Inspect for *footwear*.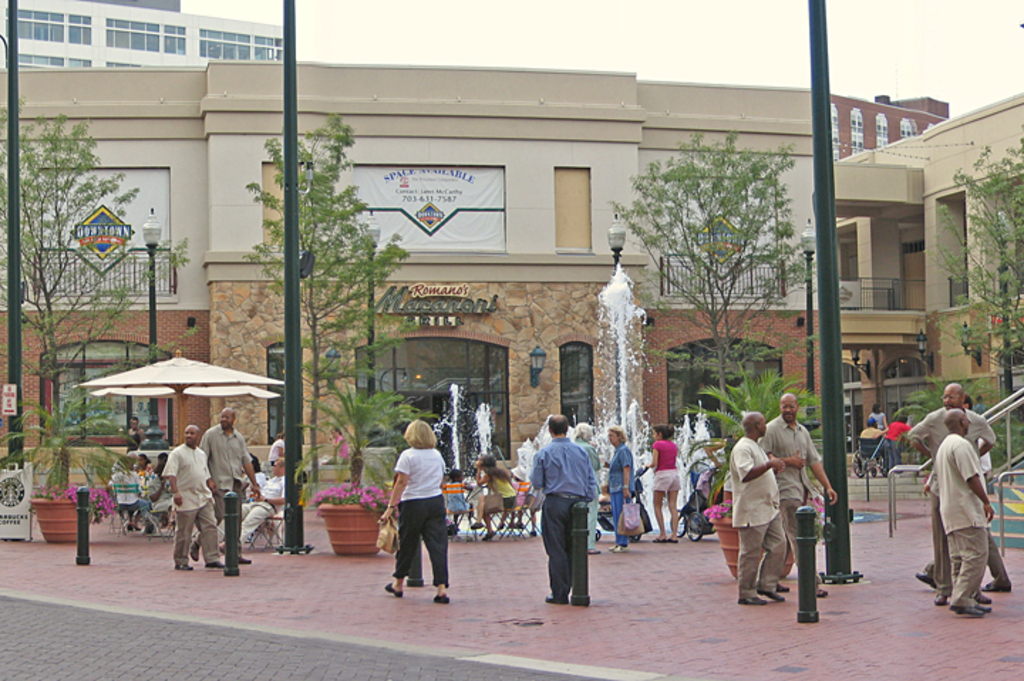
Inspection: region(384, 577, 405, 601).
